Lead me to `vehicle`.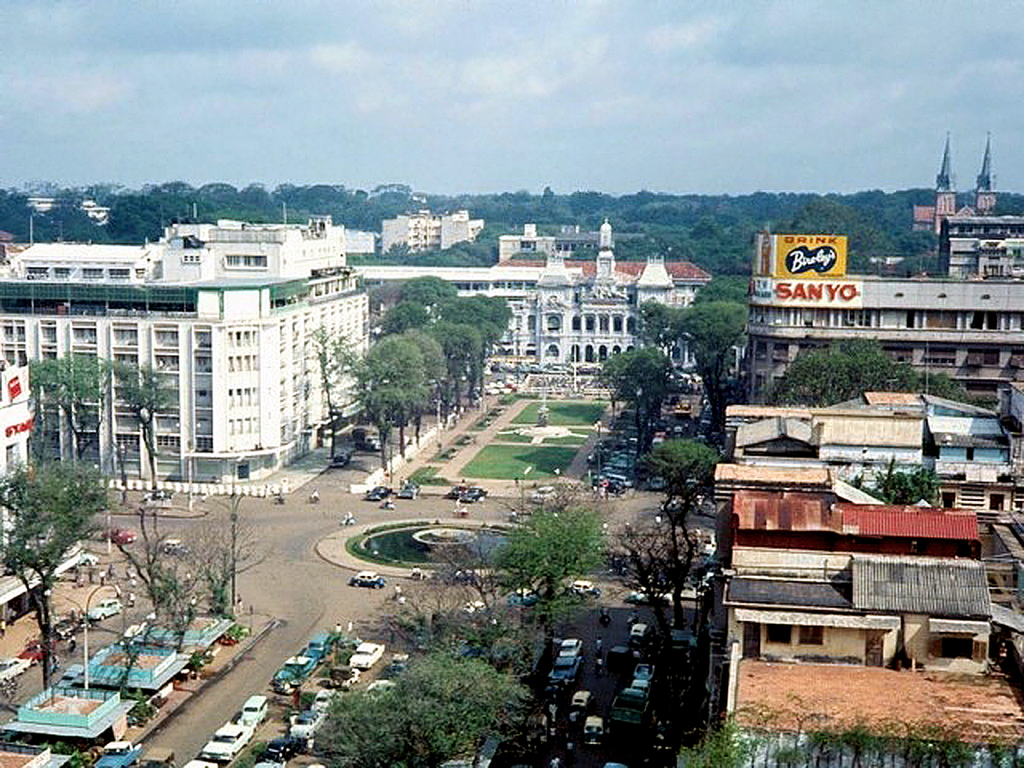
Lead to <region>630, 618, 656, 641</region>.
